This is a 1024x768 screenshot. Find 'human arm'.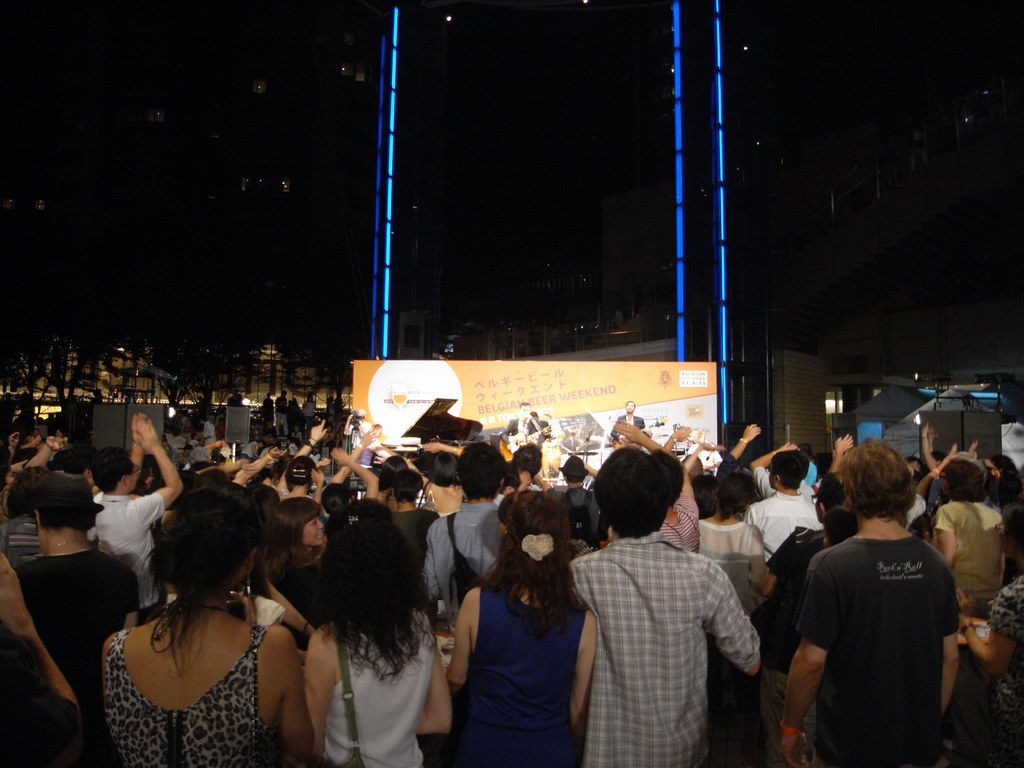
Bounding box: left=566, top=607, right=599, bottom=733.
